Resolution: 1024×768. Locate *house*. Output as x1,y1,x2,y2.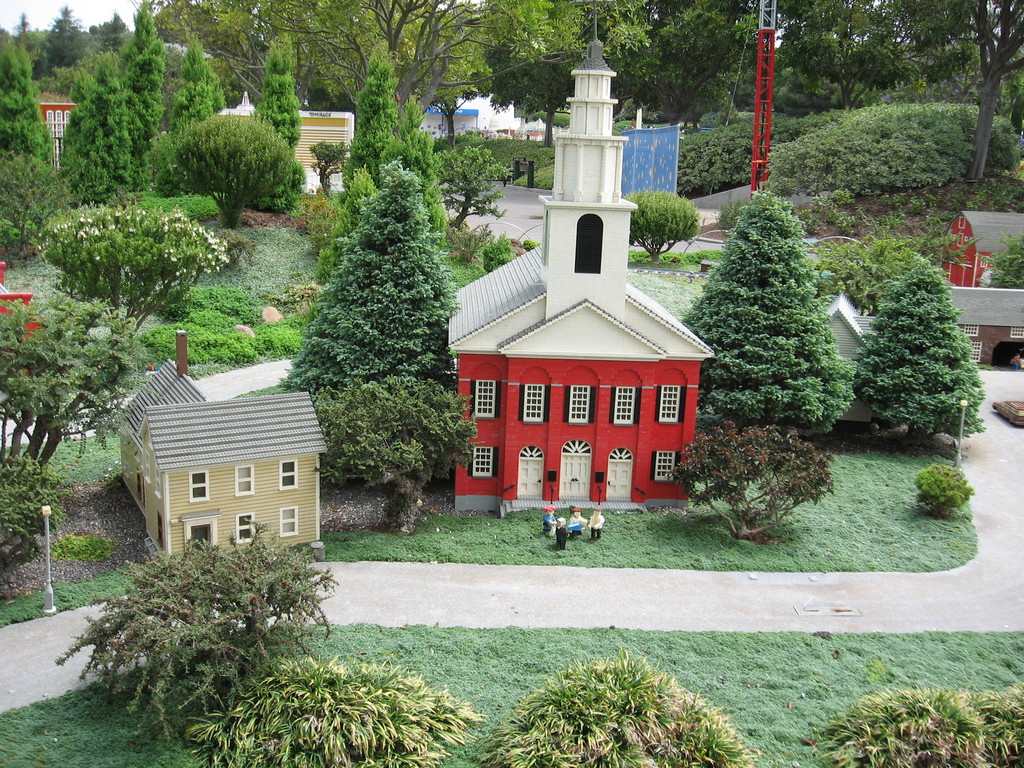
115,326,333,563.
